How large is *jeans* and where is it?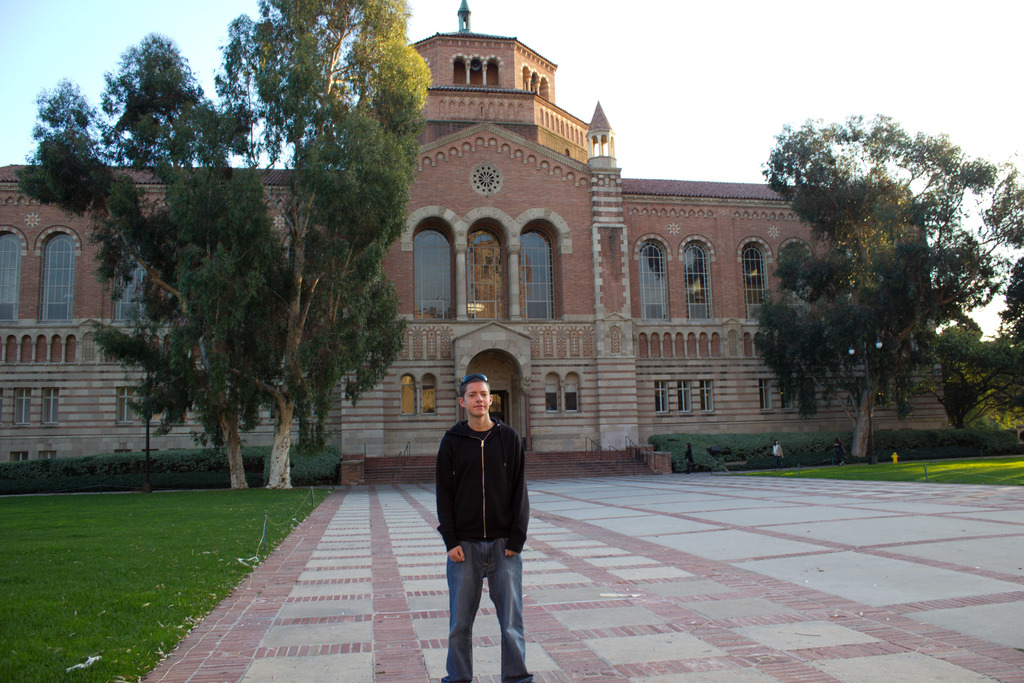
Bounding box: [770,455,780,468].
